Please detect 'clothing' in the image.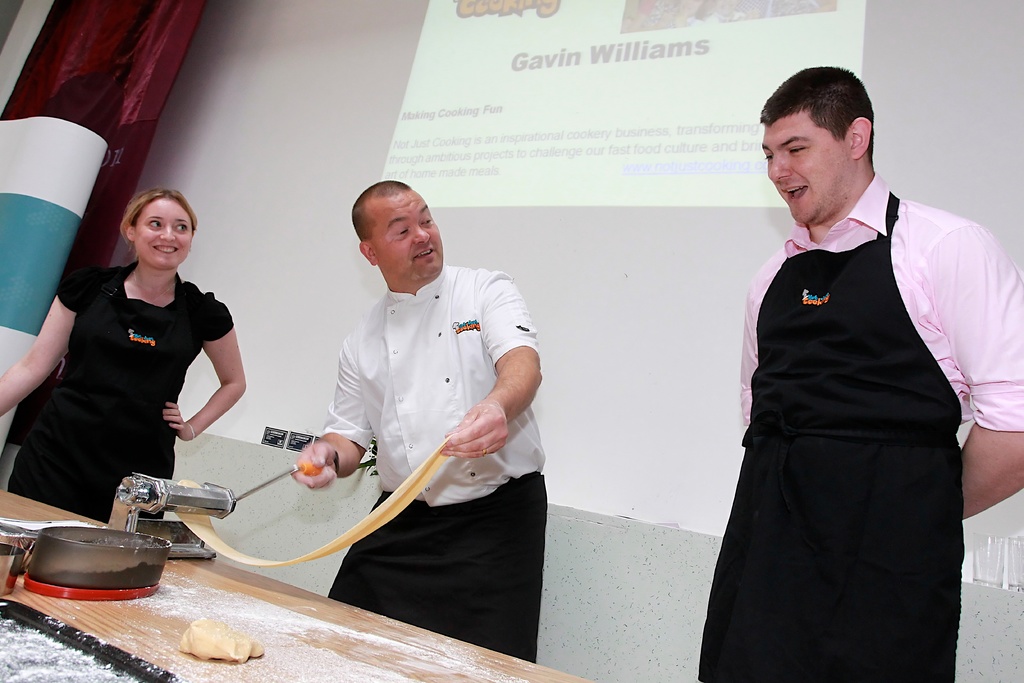
bbox(308, 253, 560, 664).
